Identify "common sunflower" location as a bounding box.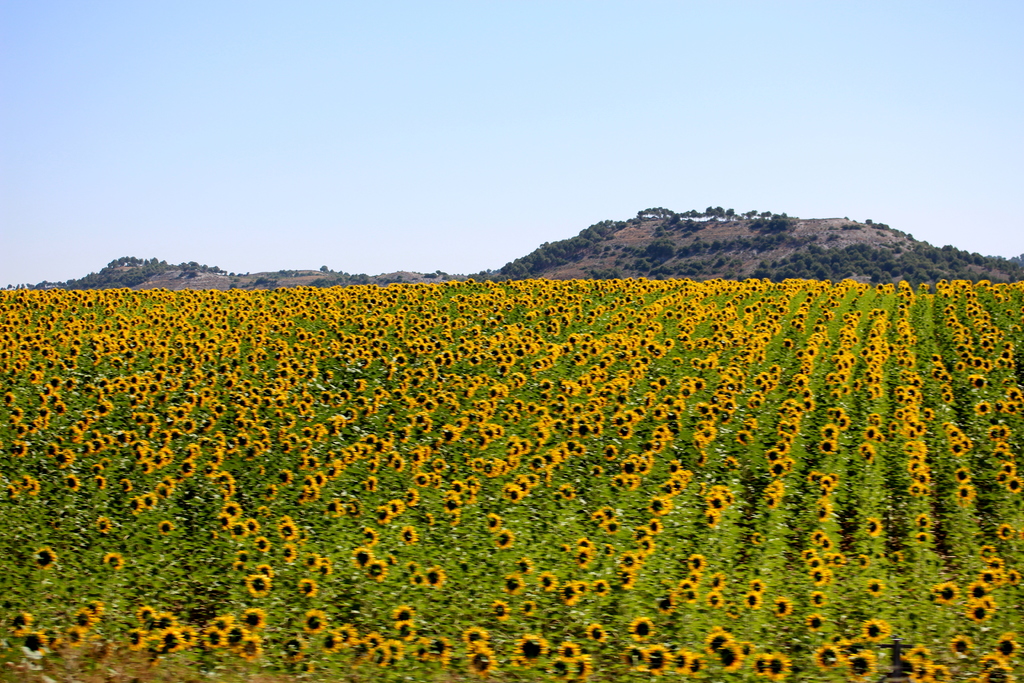
bbox=(123, 632, 140, 649).
